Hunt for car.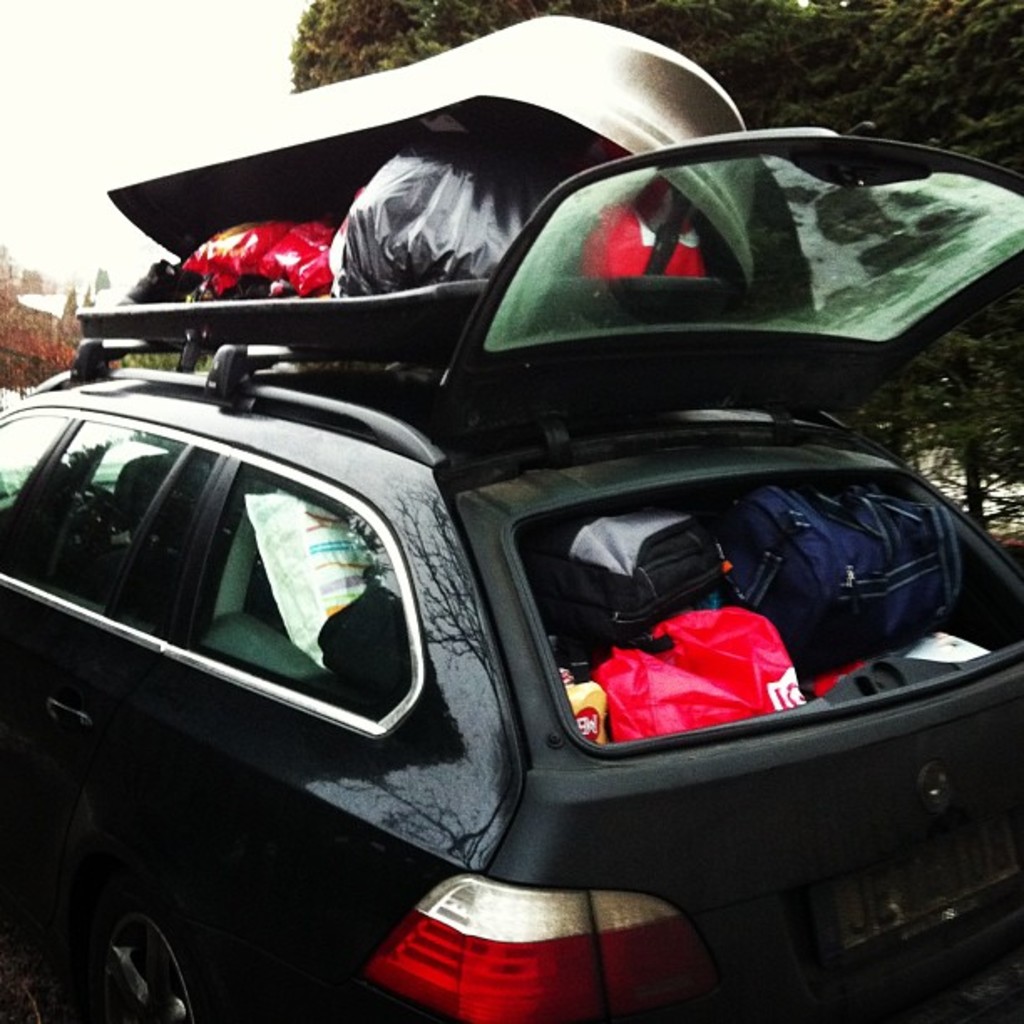
Hunted down at x1=0, y1=129, x2=1022, y2=1022.
